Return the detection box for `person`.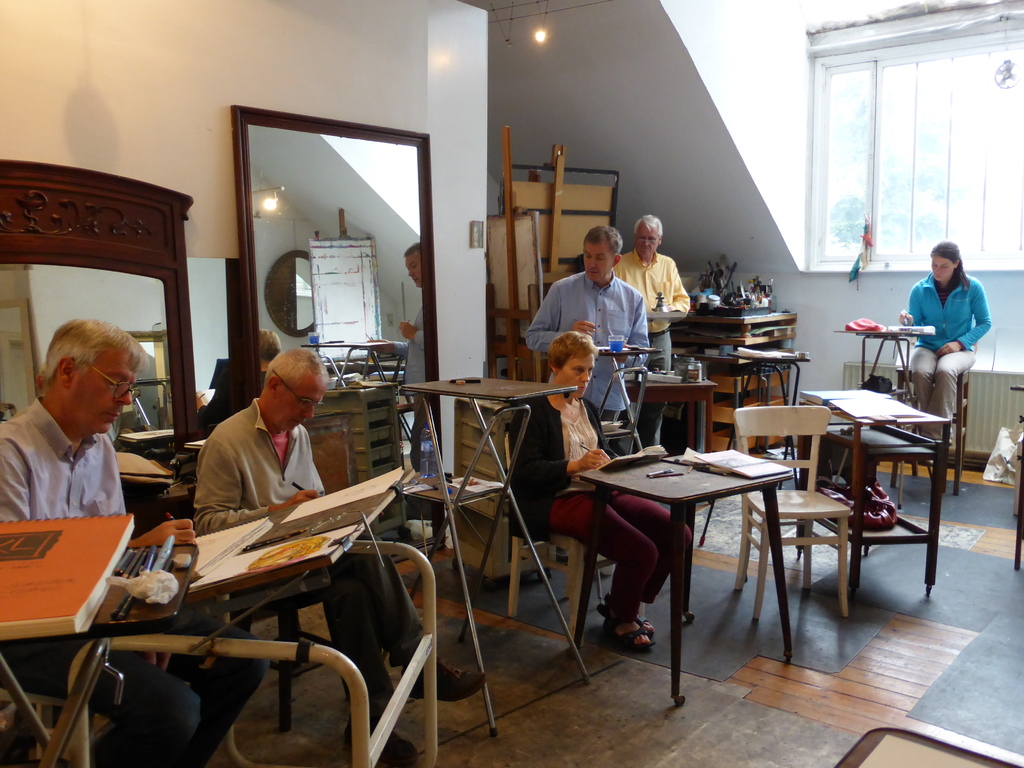
region(901, 243, 991, 457).
